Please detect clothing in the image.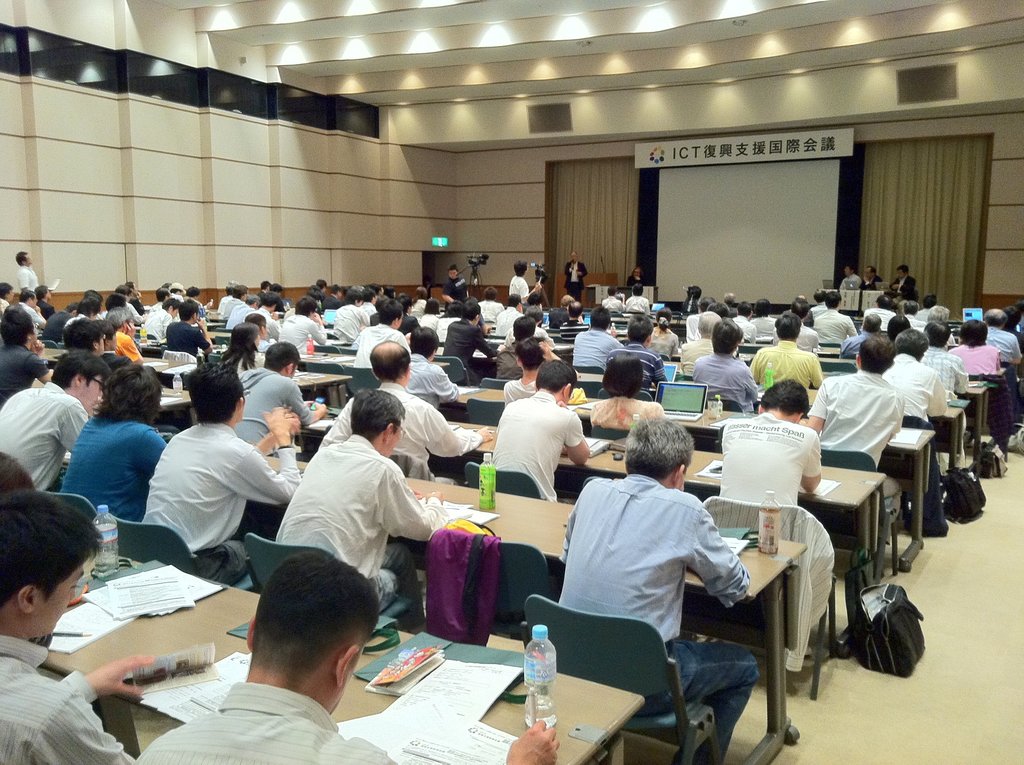
632,275,648,286.
